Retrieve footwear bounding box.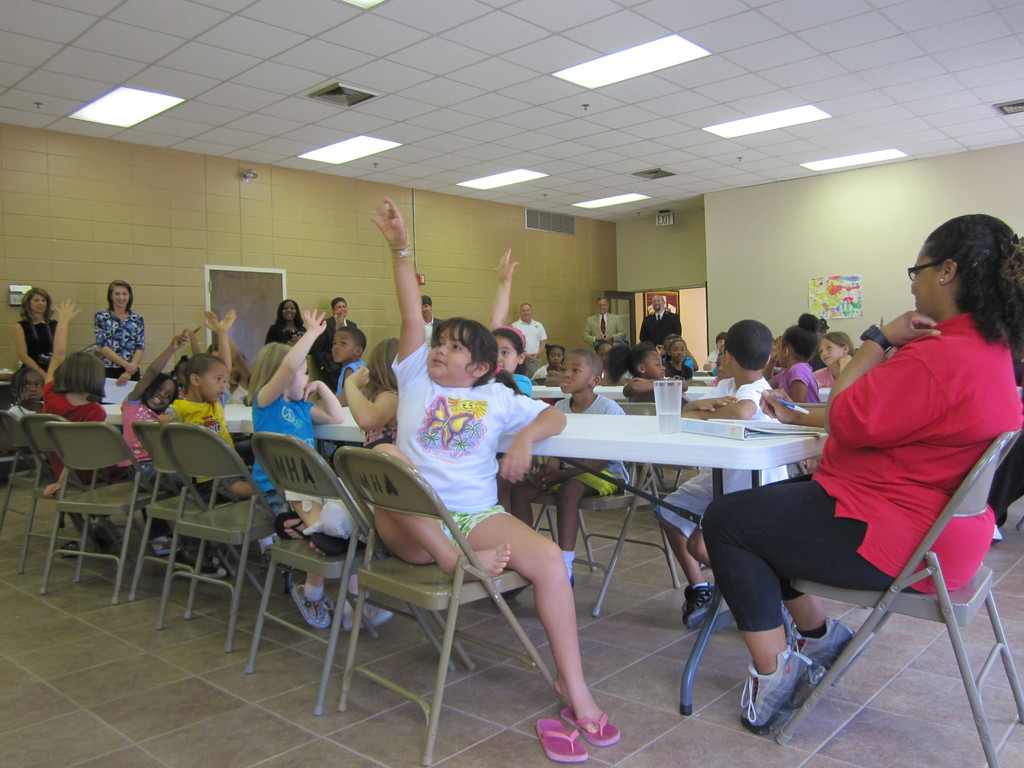
Bounding box: l=293, t=582, r=334, b=634.
